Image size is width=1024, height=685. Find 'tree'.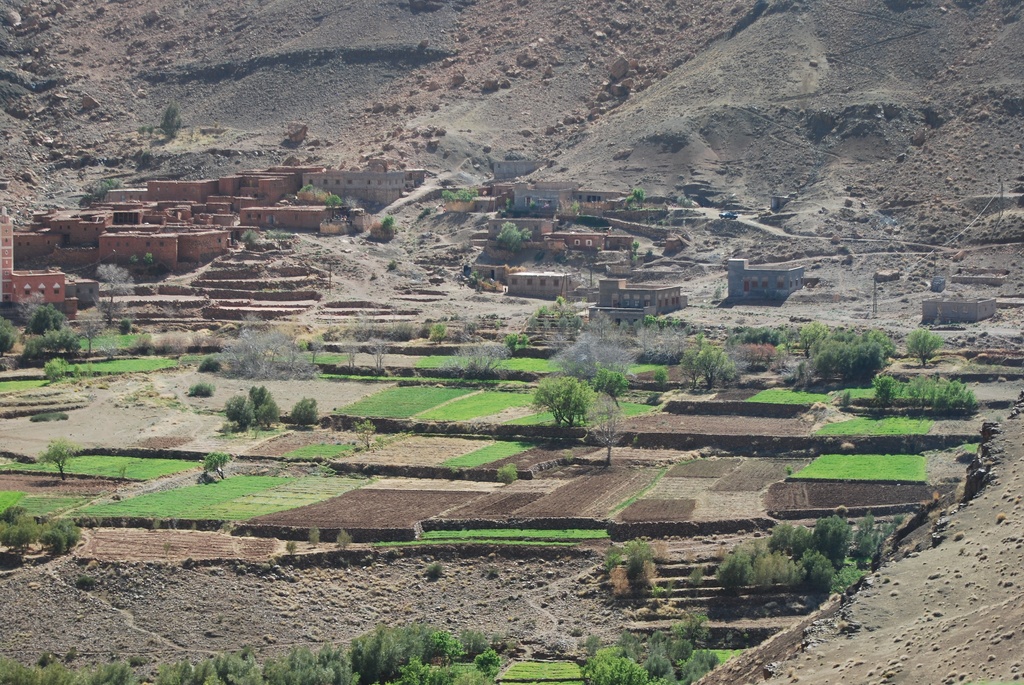
Rect(524, 308, 594, 341).
